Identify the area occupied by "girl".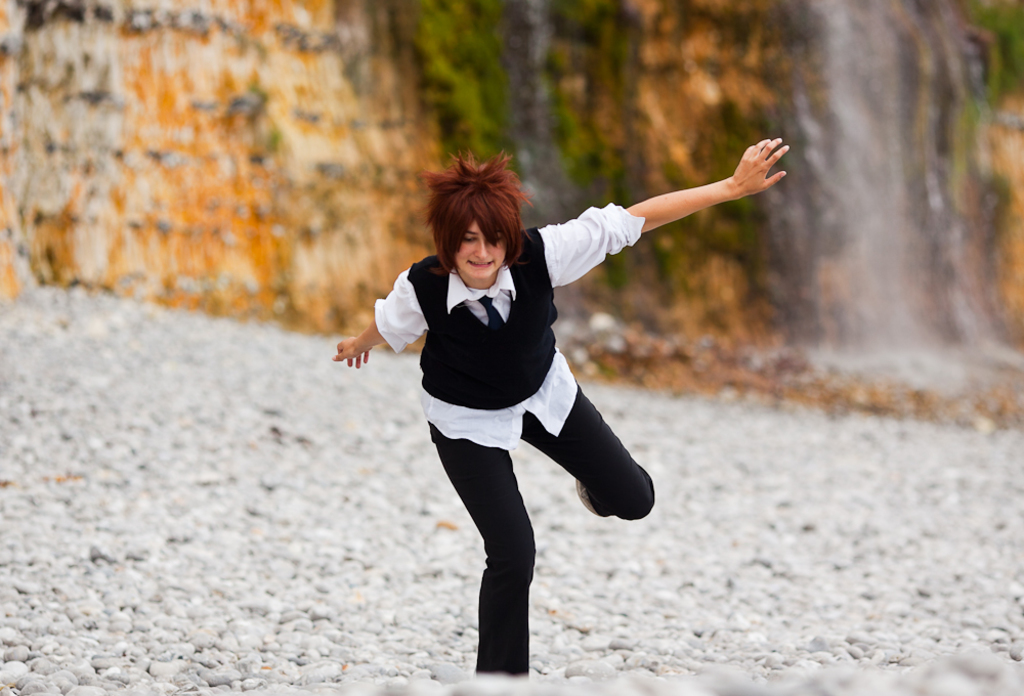
Area: <region>333, 136, 788, 673</region>.
